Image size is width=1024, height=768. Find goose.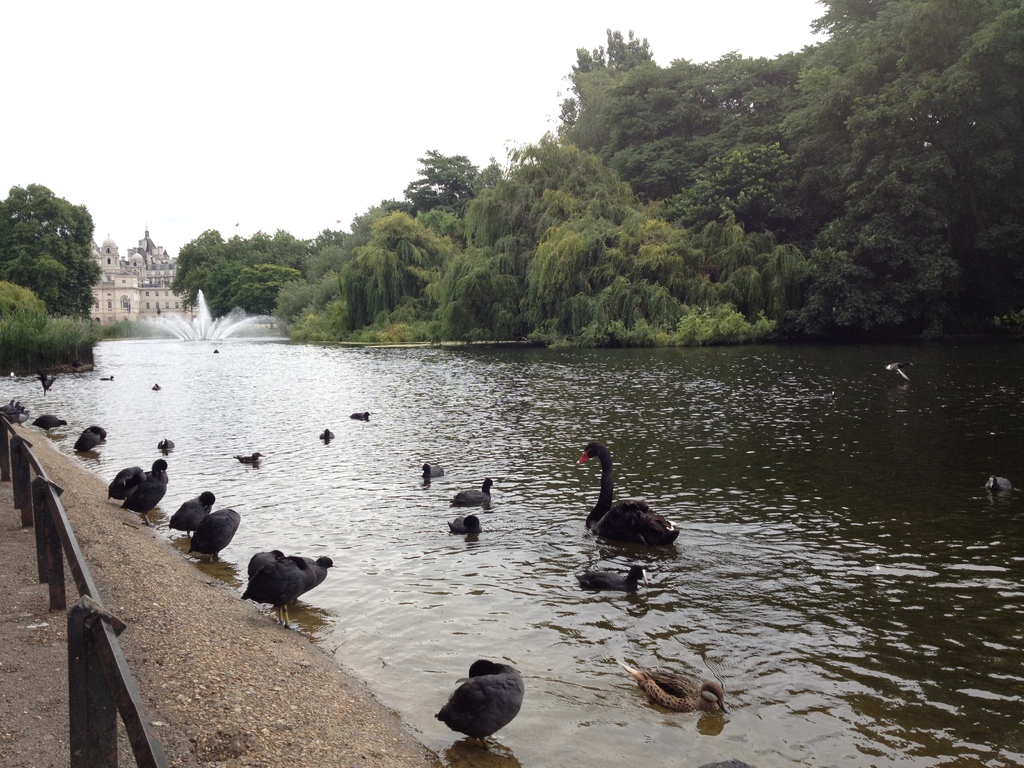
[888, 359, 915, 383].
